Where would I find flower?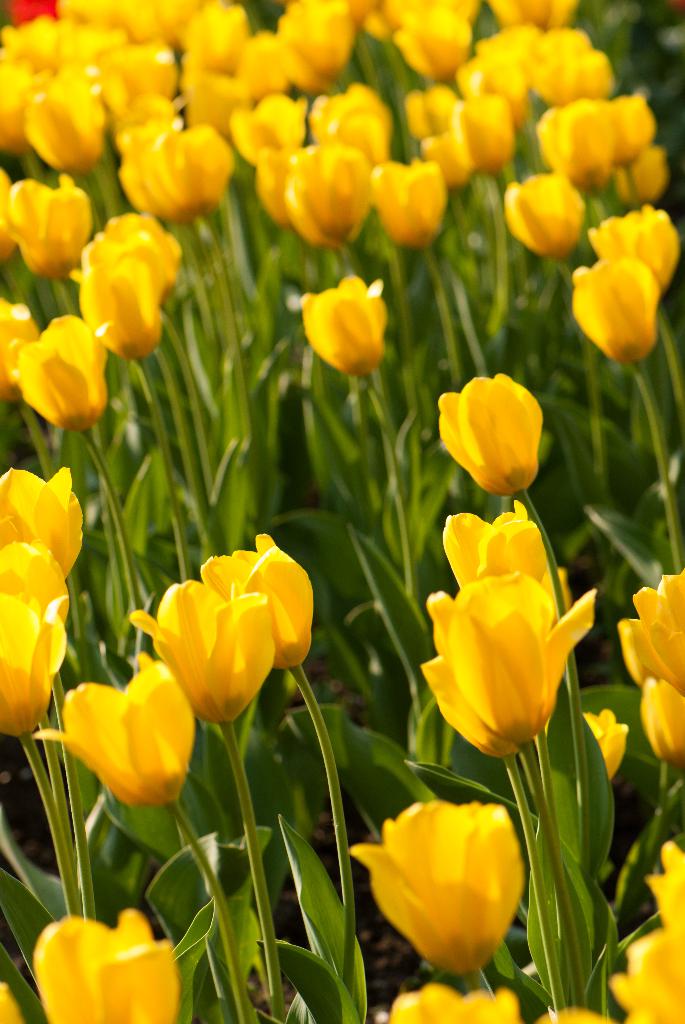
At select_region(349, 800, 534, 973).
